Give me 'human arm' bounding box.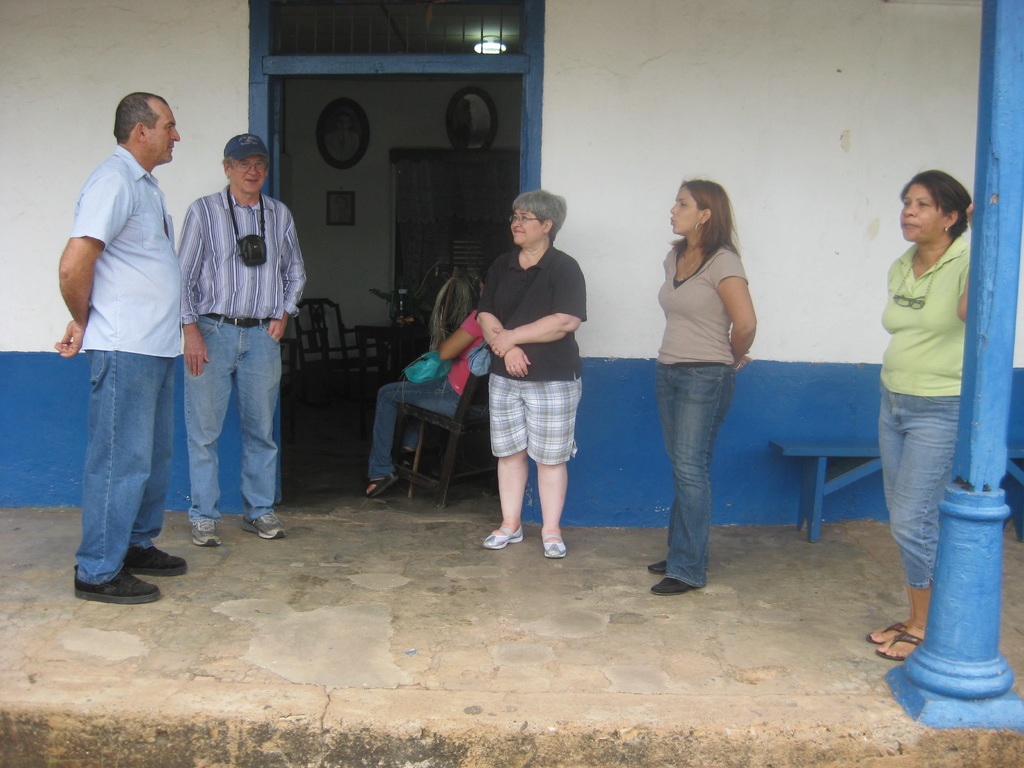
bbox=(488, 255, 598, 358).
